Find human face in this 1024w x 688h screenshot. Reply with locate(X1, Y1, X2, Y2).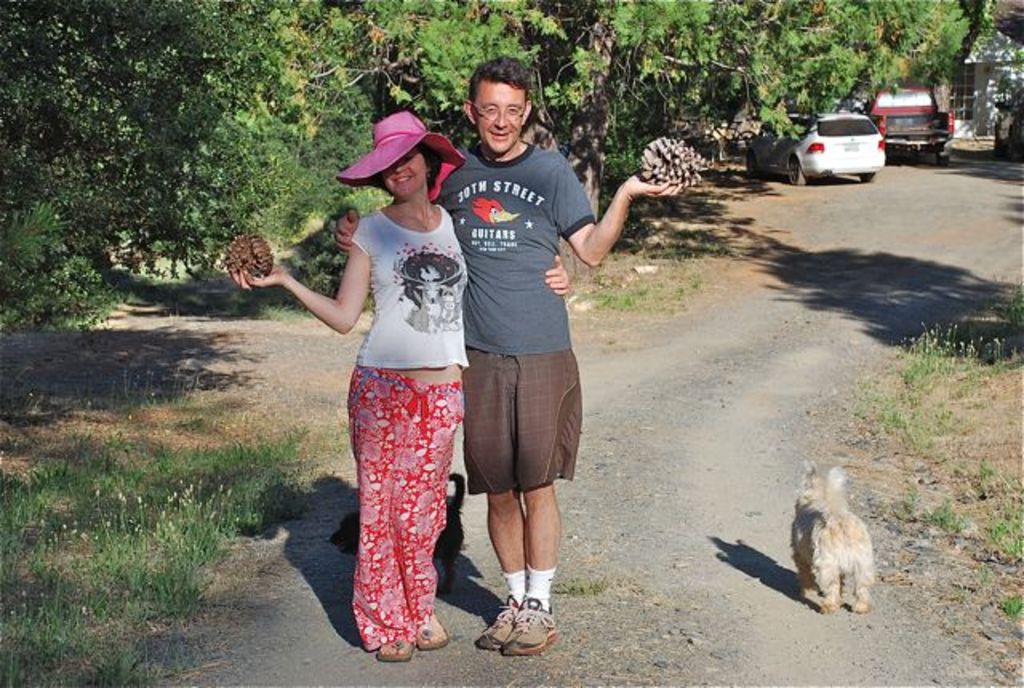
locate(472, 86, 522, 155).
